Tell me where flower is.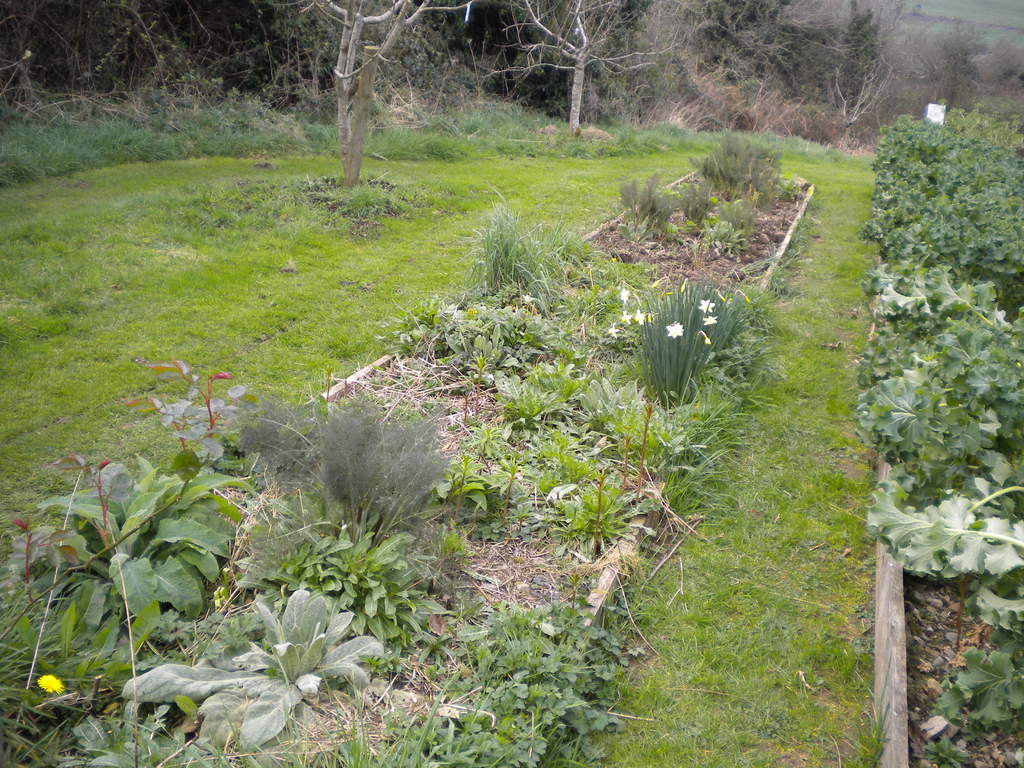
flower is at 35,675,65,694.
